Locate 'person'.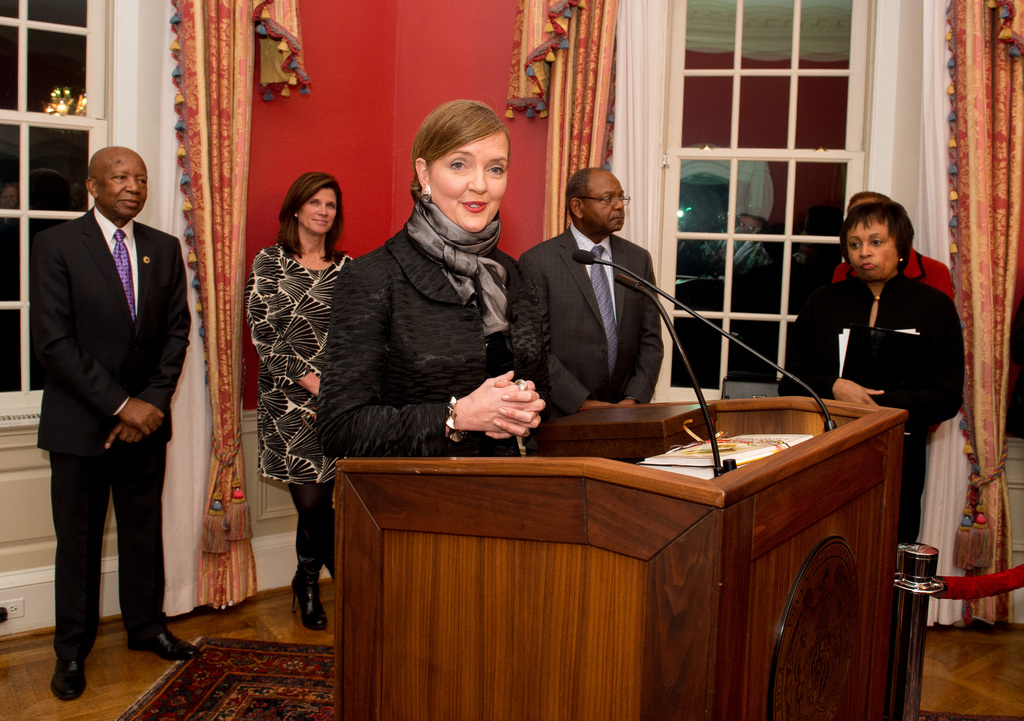
Bounding box: 243/171/354/626.
